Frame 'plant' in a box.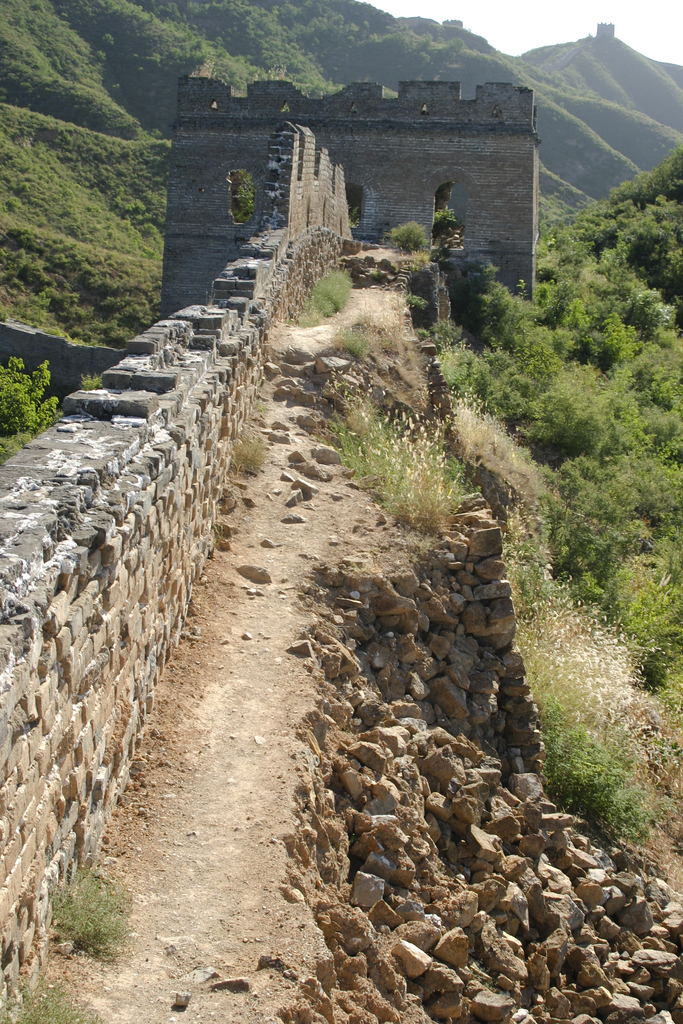
box(292, 305, 324, 324).
